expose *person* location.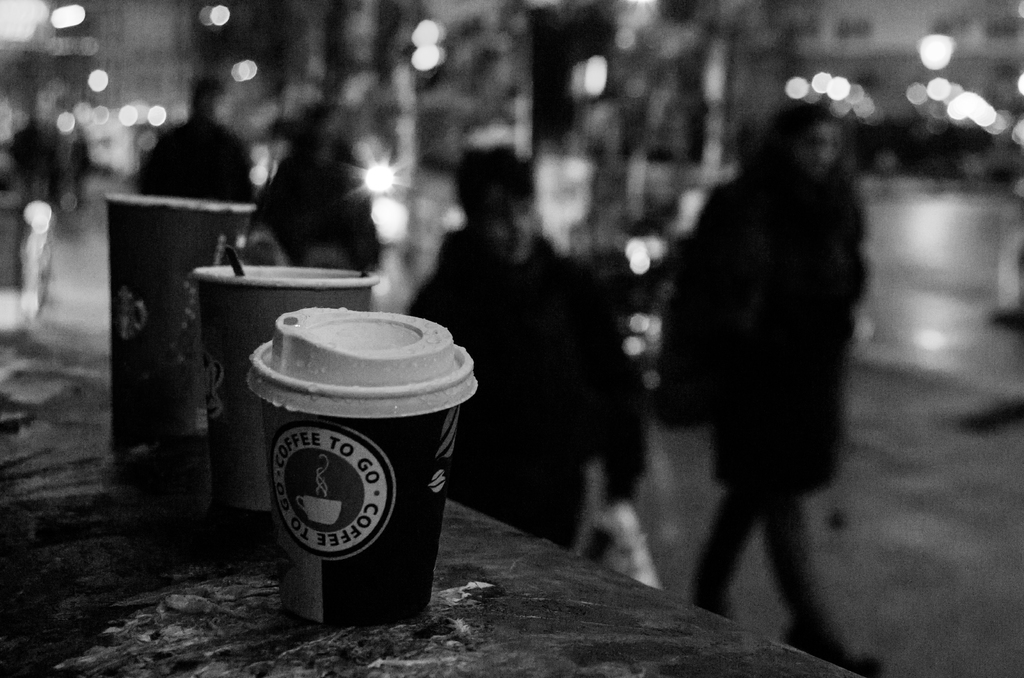
Exposed at rect(250, 101, 381, 275).
